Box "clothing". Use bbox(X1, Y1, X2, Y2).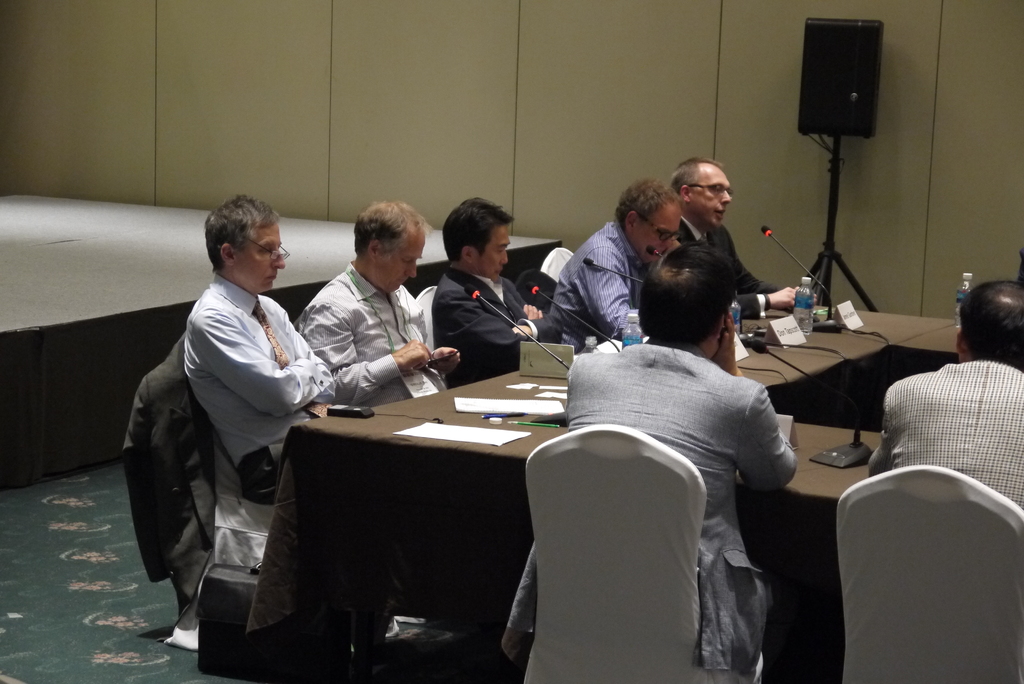
bbox(298, 260, 442, 407).
